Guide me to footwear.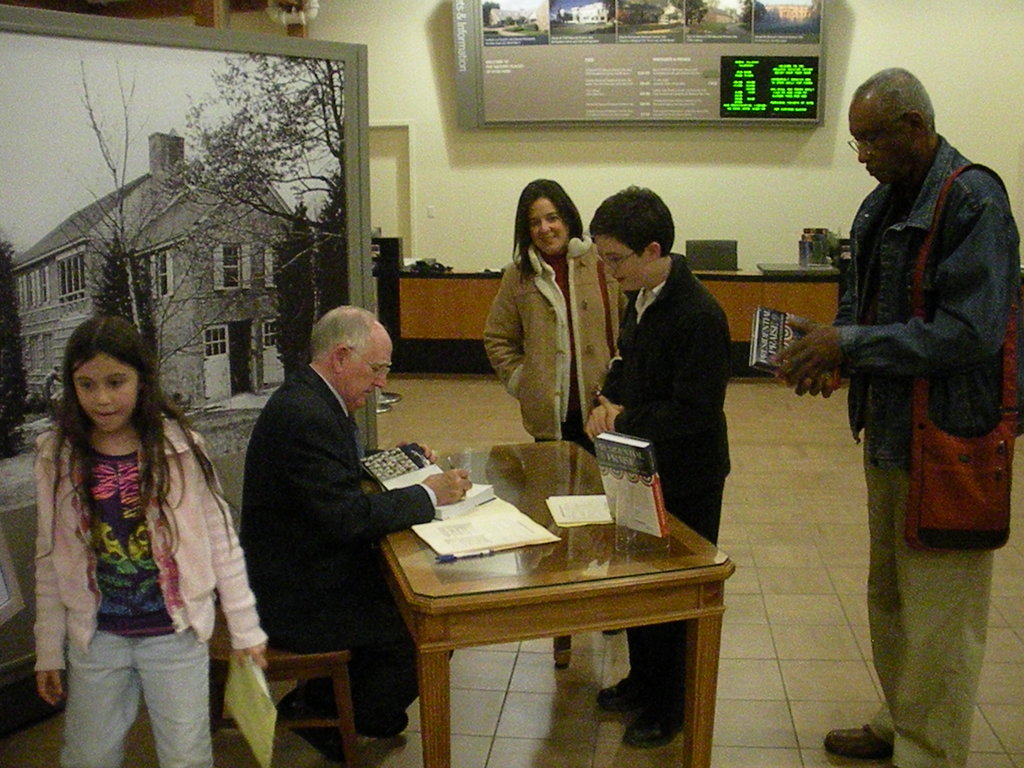
Guidance: rect(595, 676, 651, 713).
